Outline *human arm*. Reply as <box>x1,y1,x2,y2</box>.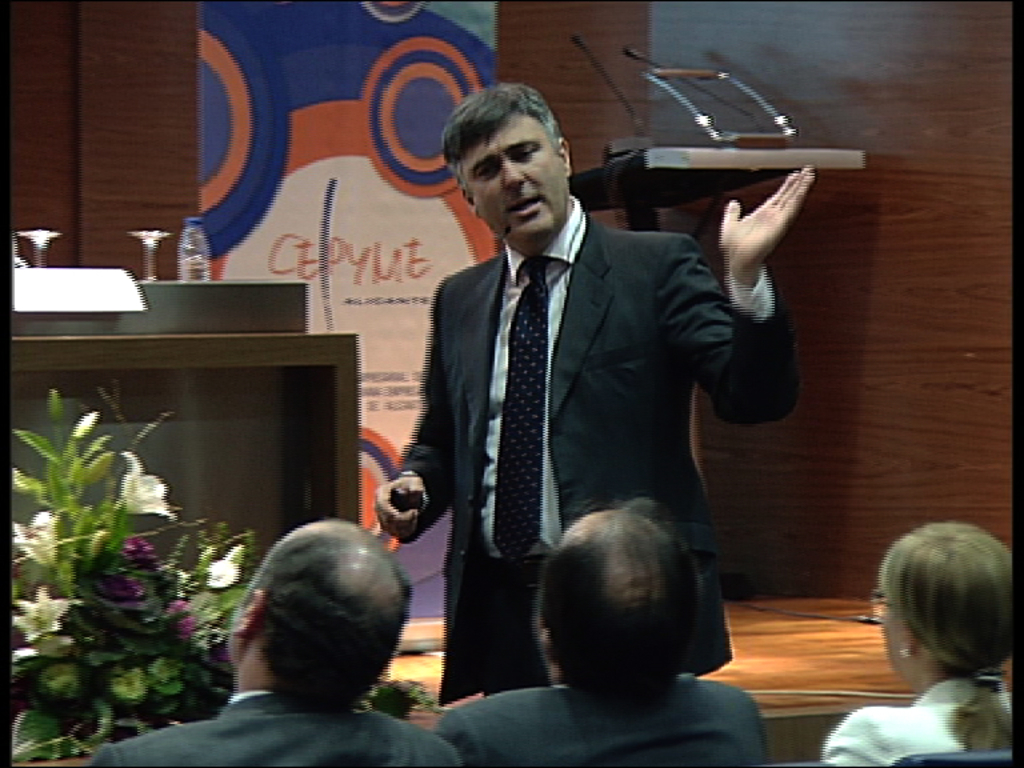
<box>371,304,455,549</box>.
